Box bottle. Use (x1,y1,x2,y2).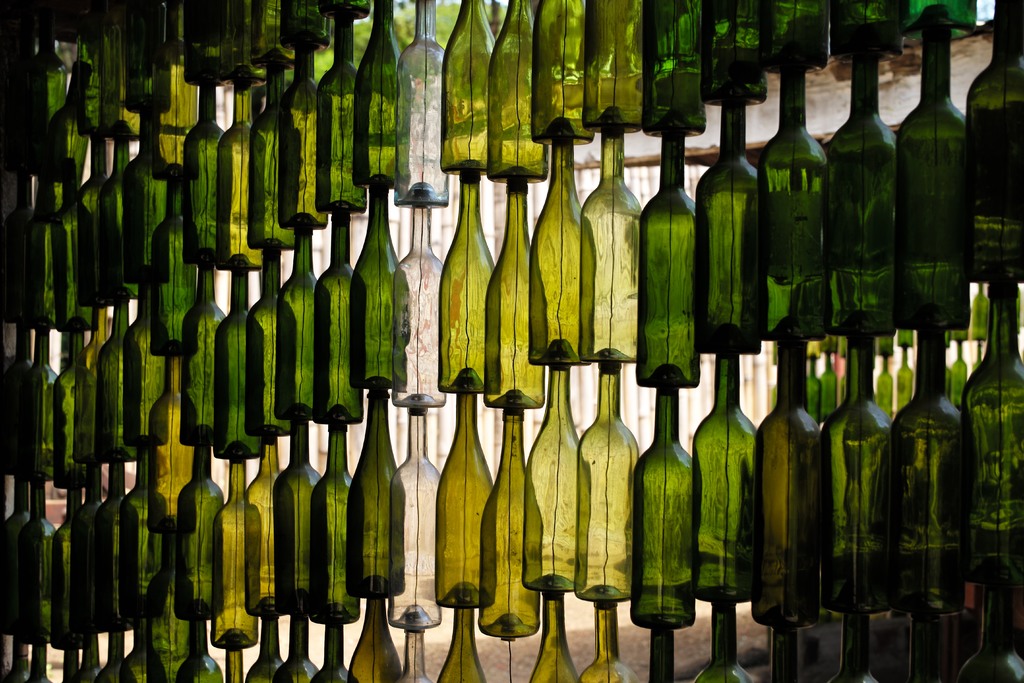
(823,613,889,682).
